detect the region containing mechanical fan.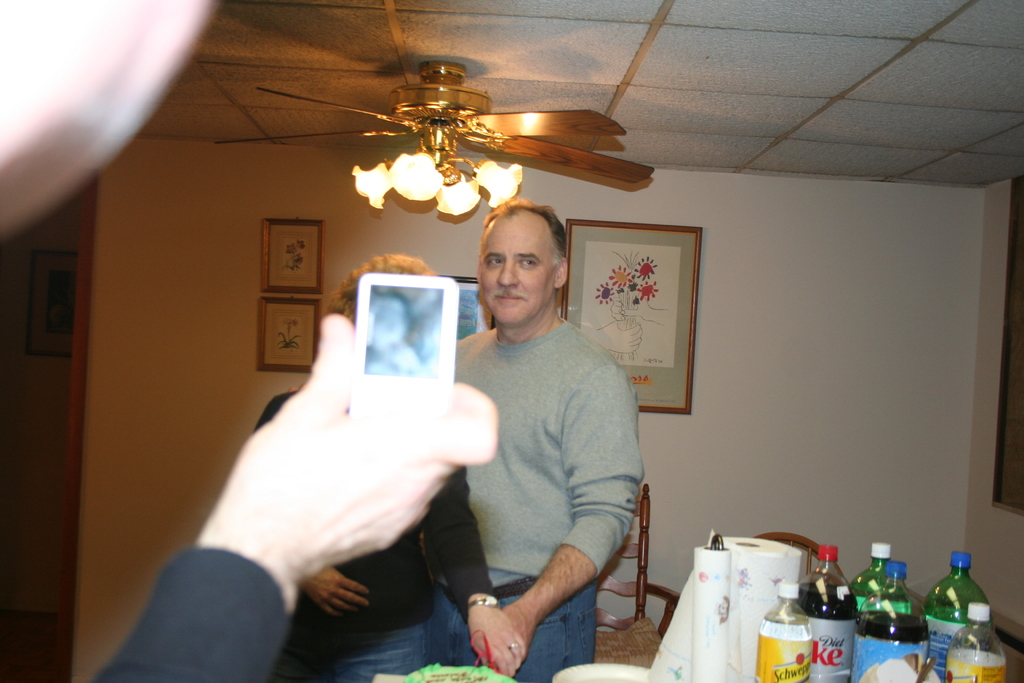
[257,58,656,218].
